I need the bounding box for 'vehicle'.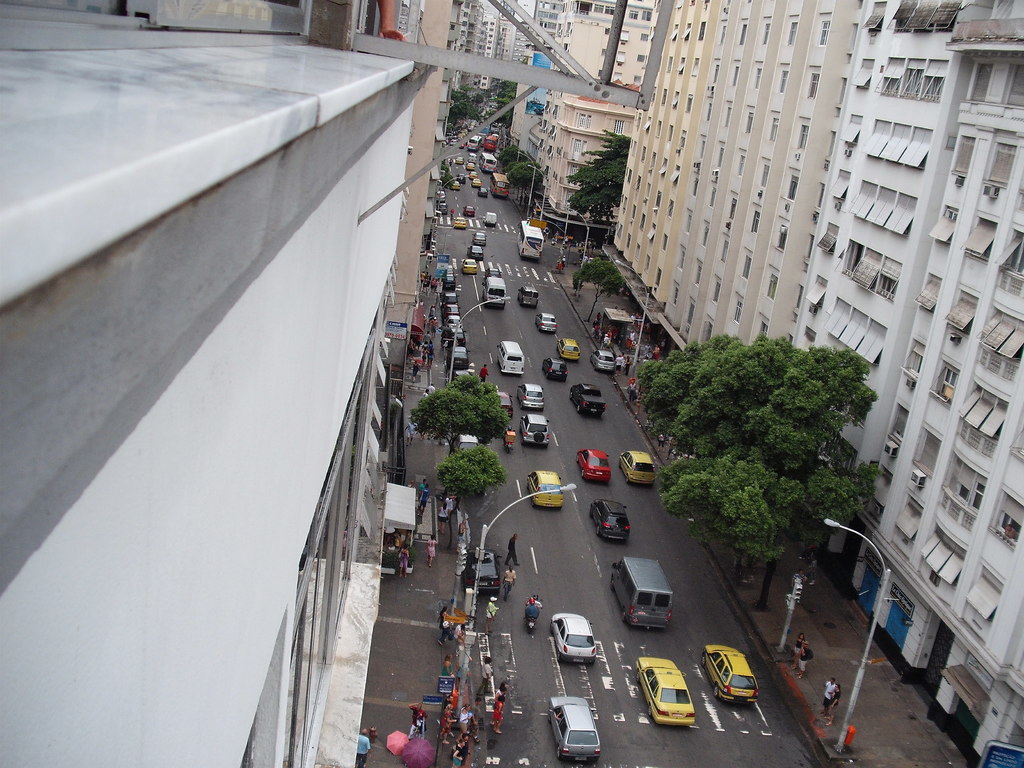
Here it is: region(483, 135, 501, 152).
